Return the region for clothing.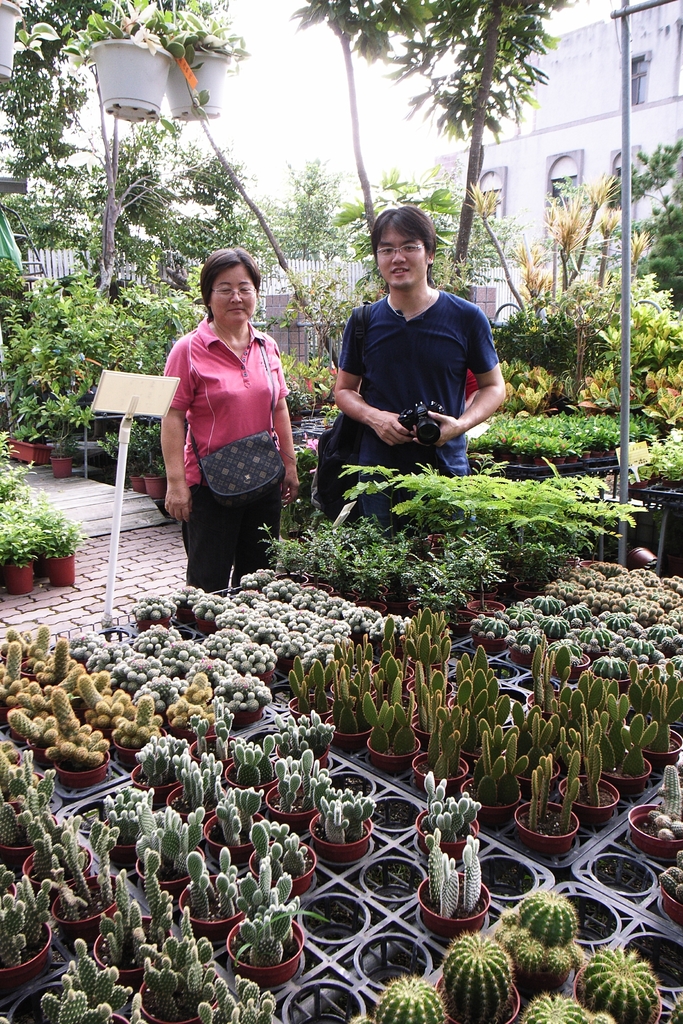
box=[334, 287, 502, 536].
